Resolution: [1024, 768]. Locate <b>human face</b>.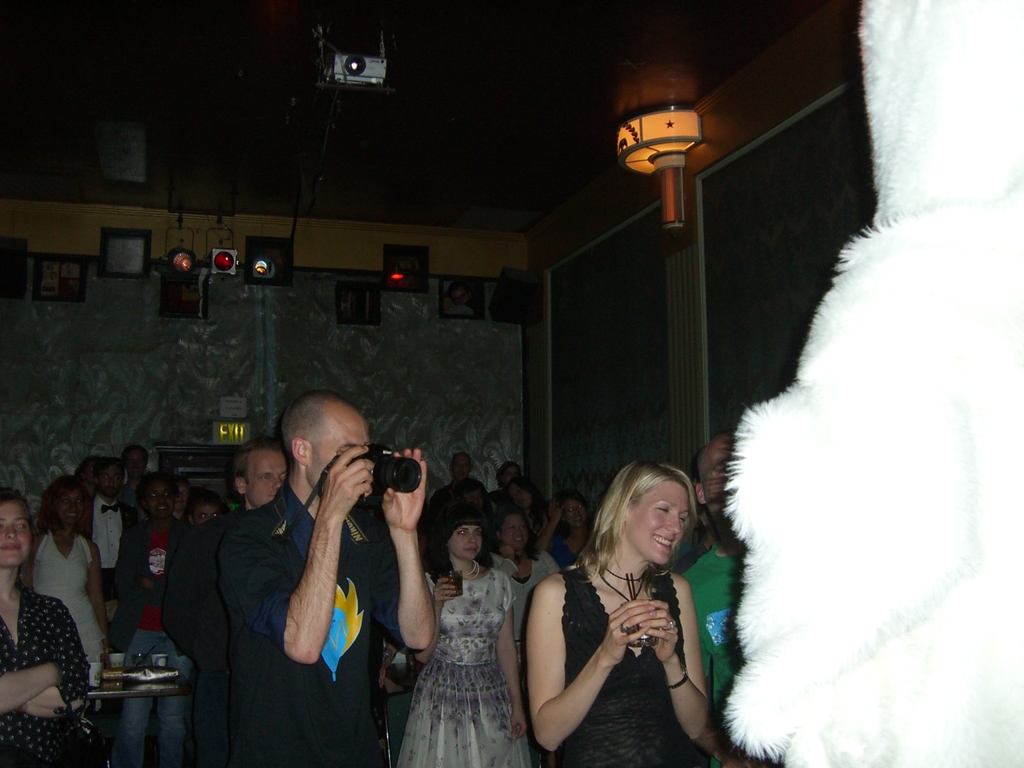
148:481:175:516.
